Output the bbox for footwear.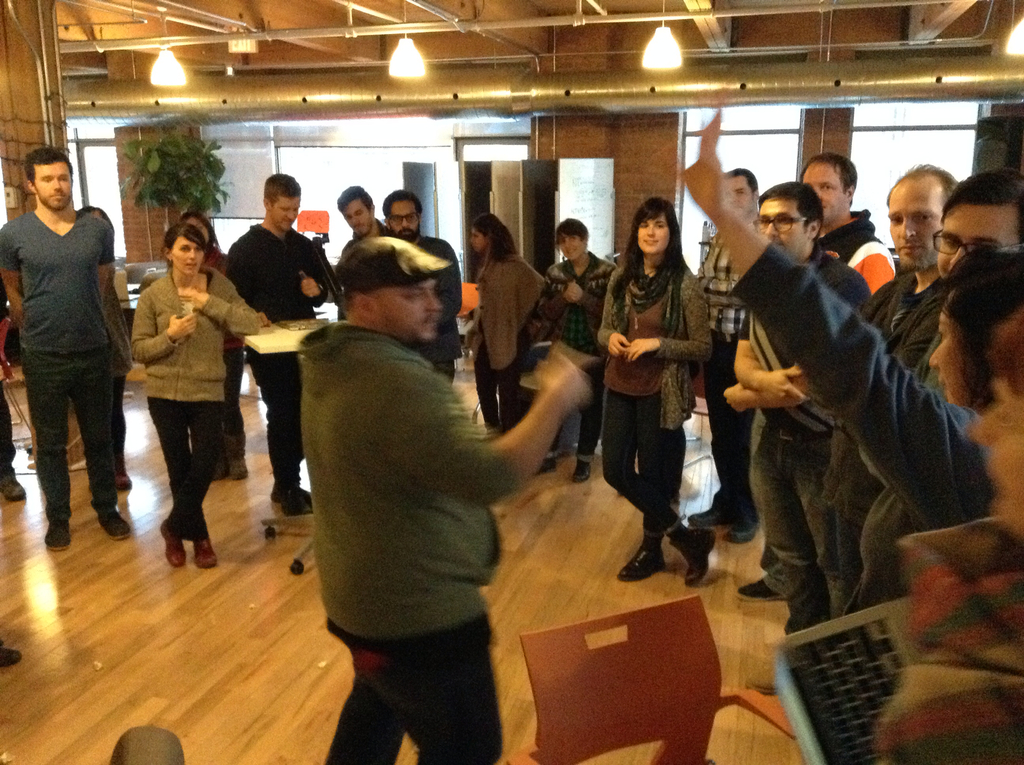
(691, 504, 719, 526).
